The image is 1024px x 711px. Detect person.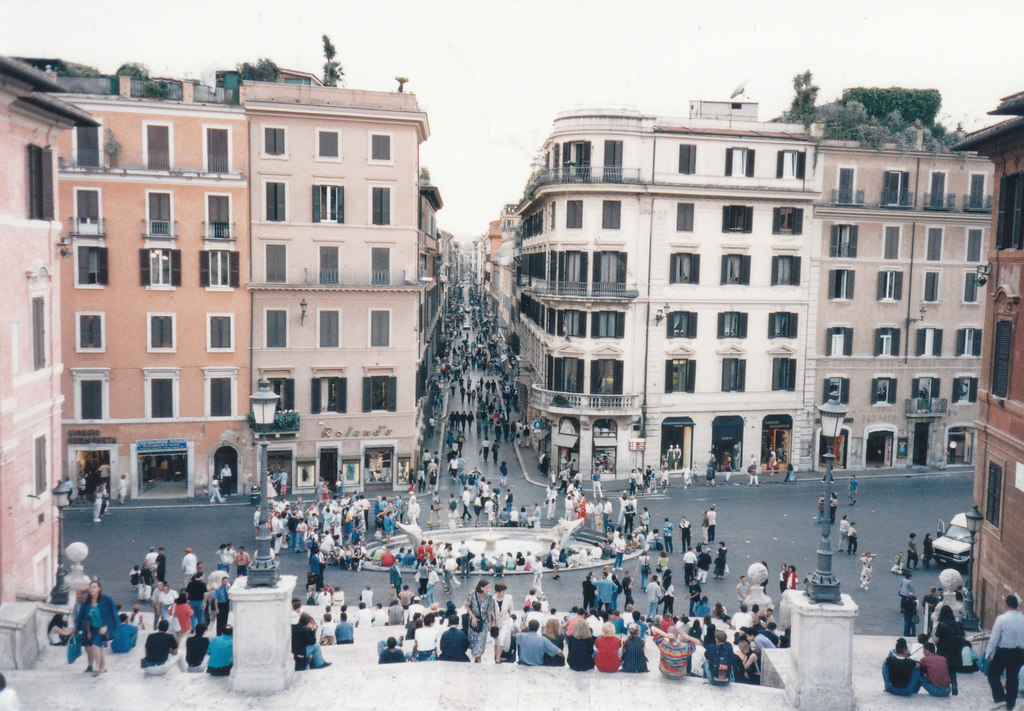
Detection: [x1=707, y1=505, x2=719, y2=539].
